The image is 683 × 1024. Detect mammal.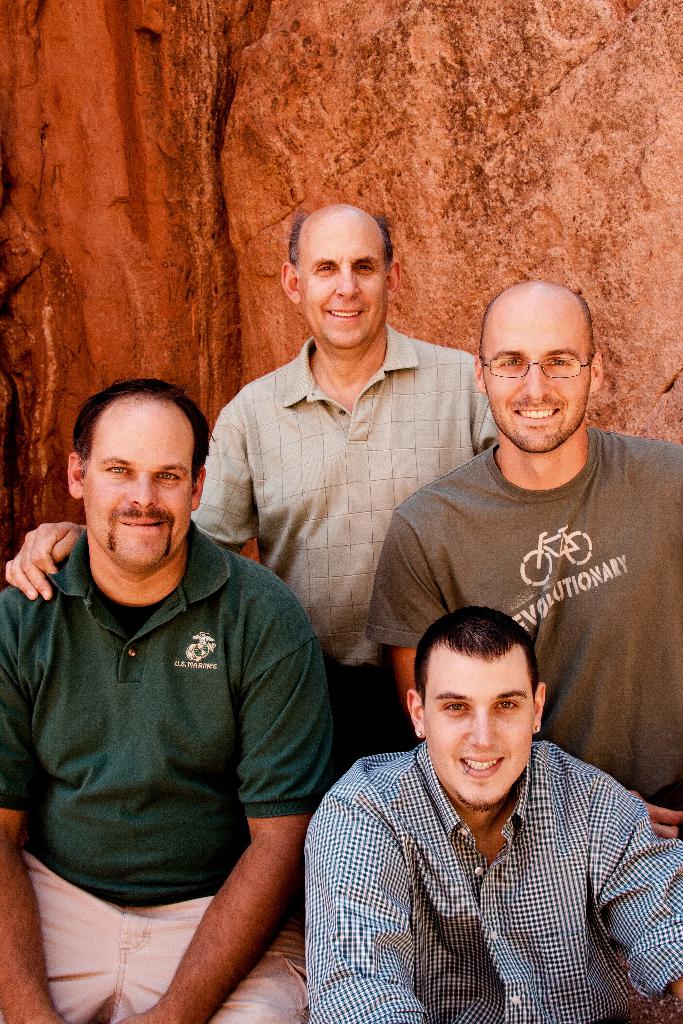
Detection: {"left": 284, "top": 606, "right": 675, "bottom": 1023}.
